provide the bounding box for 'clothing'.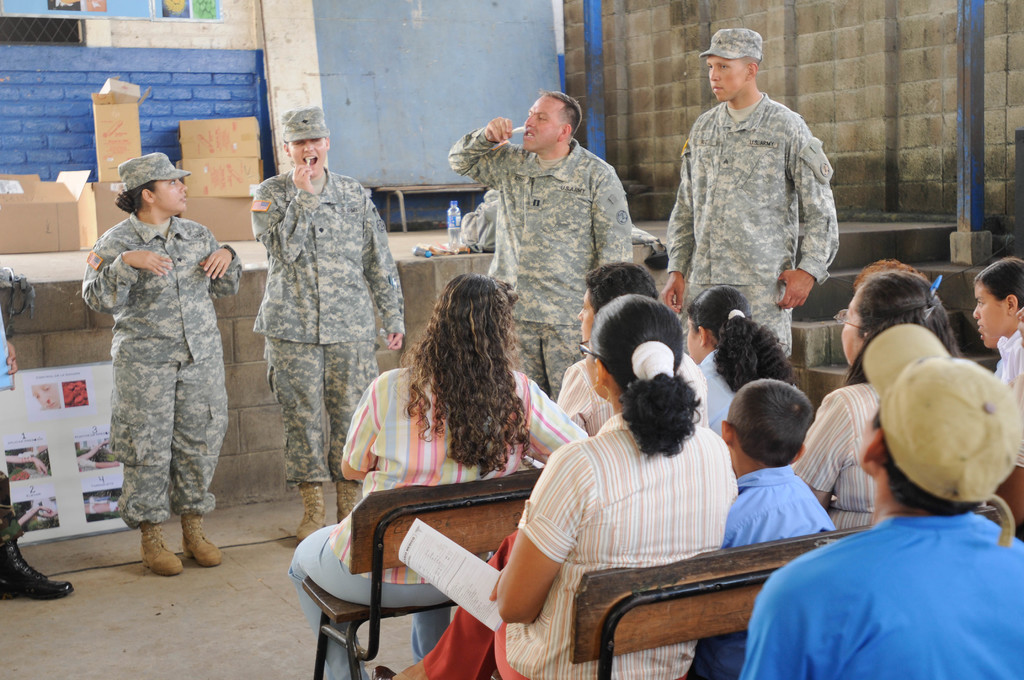
x1=692, y1=341, x2=739, y2=439.
